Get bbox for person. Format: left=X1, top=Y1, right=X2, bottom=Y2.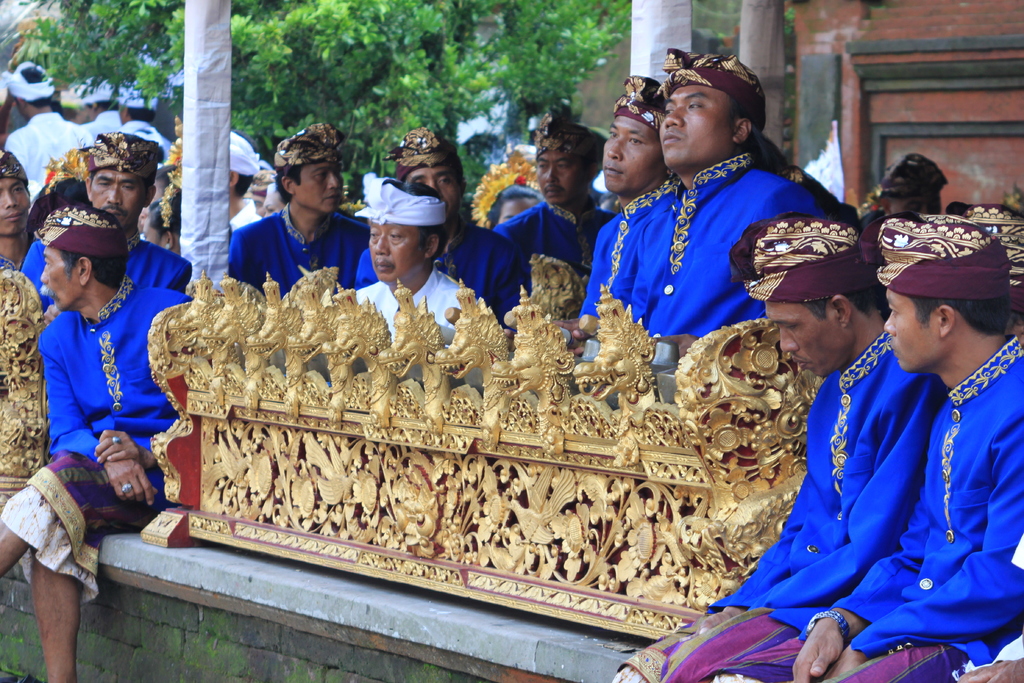
left=710, top=207, right=1023, bottom=682.
